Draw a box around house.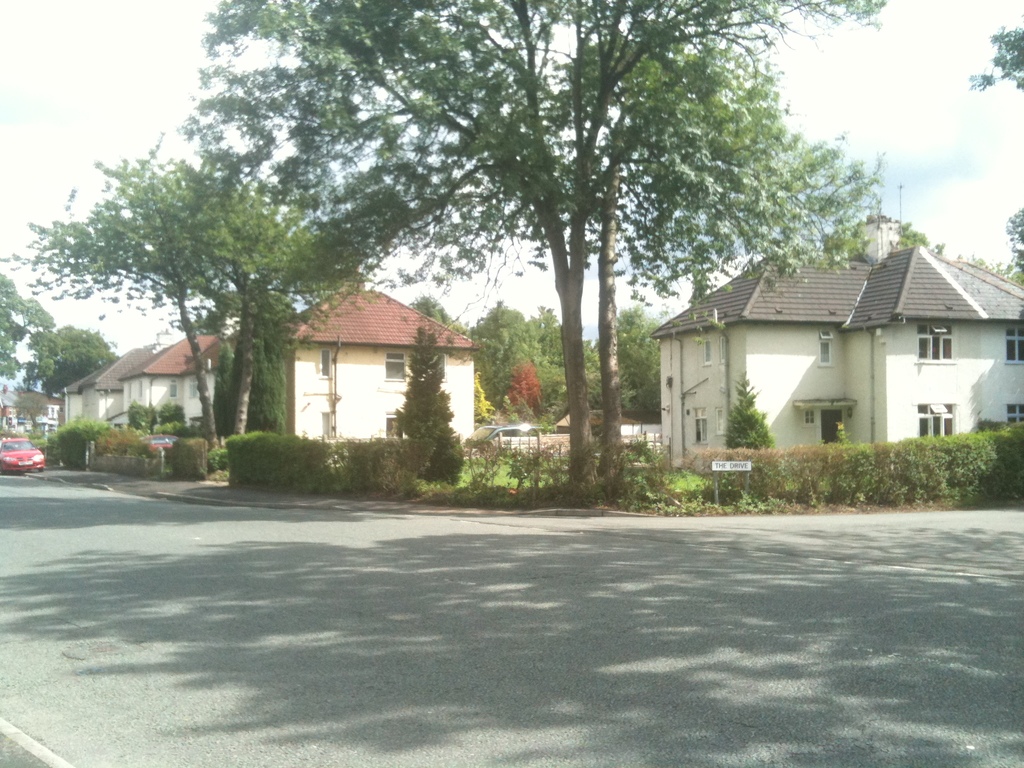
detection(51, 356, 109, 437).
